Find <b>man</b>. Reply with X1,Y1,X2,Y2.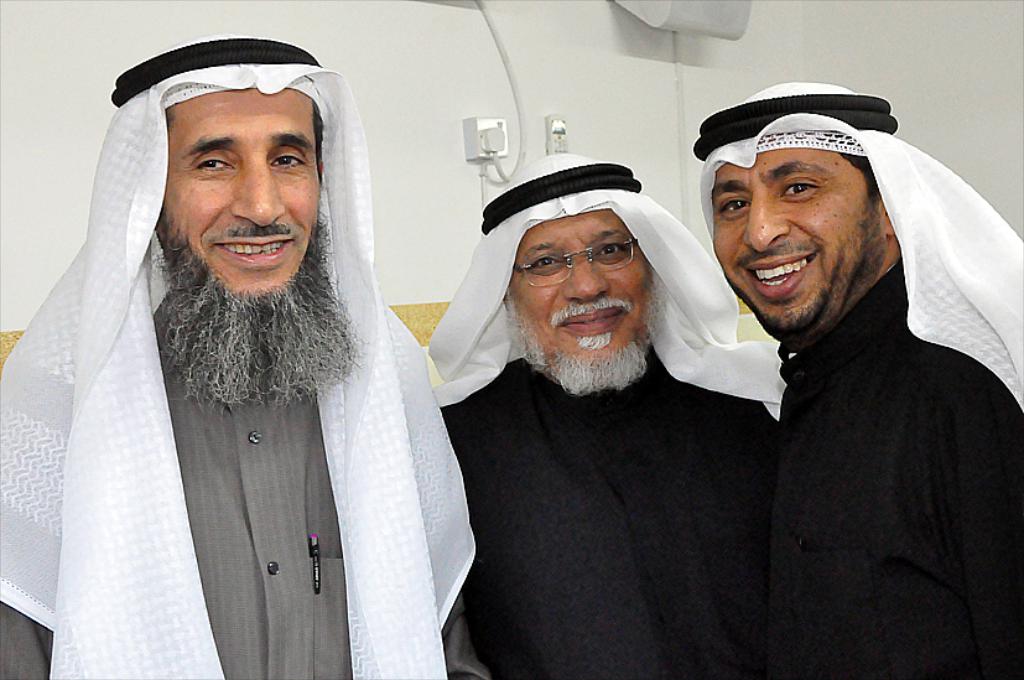
645,77,1022,650.
